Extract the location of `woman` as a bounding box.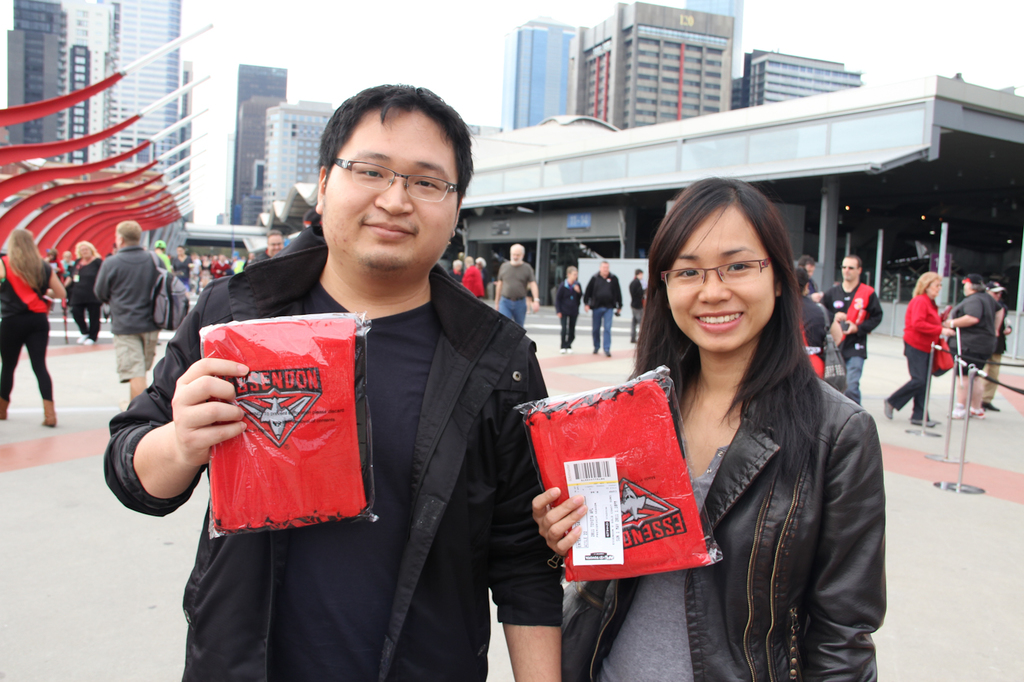
BBox(883, 272, 959, 430).
